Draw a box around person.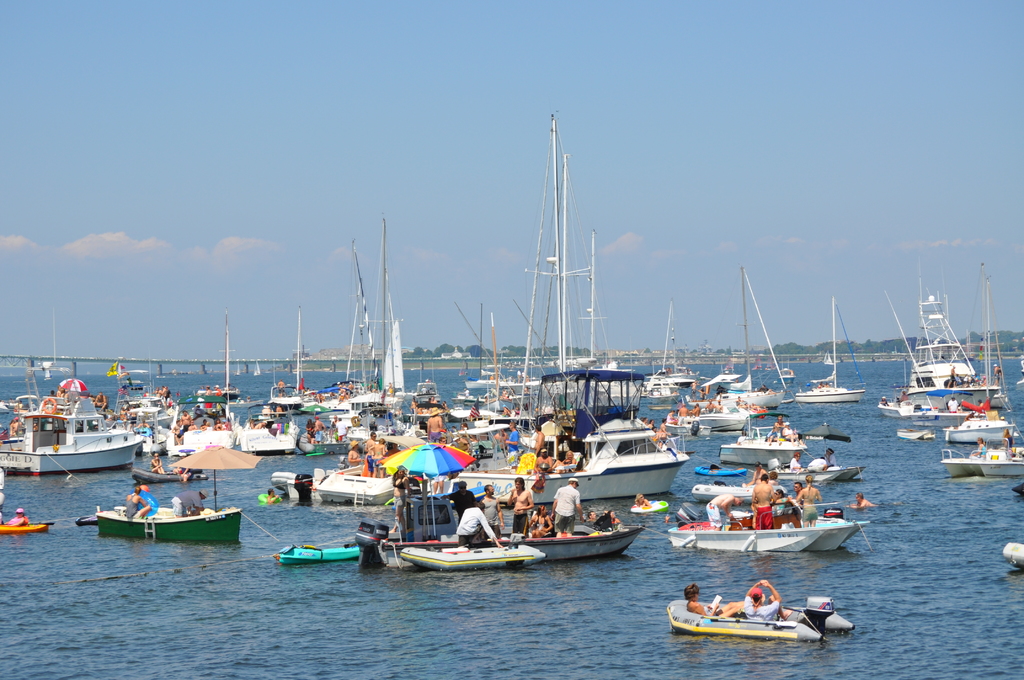
[x1=508, y1=475, x2=531, y2=537].
